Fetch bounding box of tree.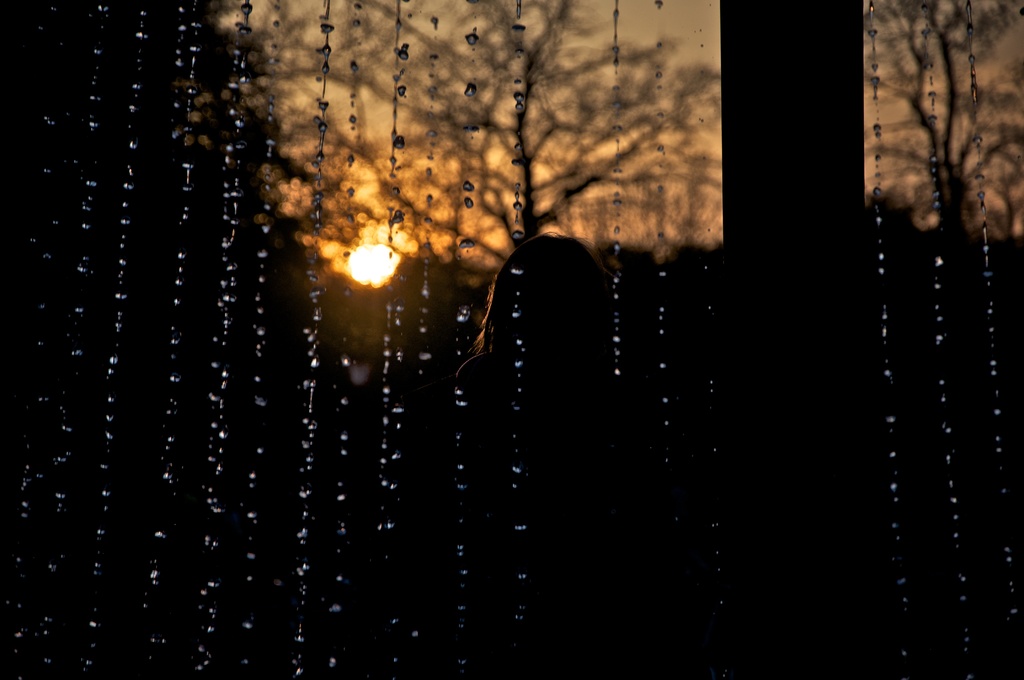
Bbox: left=882, top=12, right=1018, bottom=269.
